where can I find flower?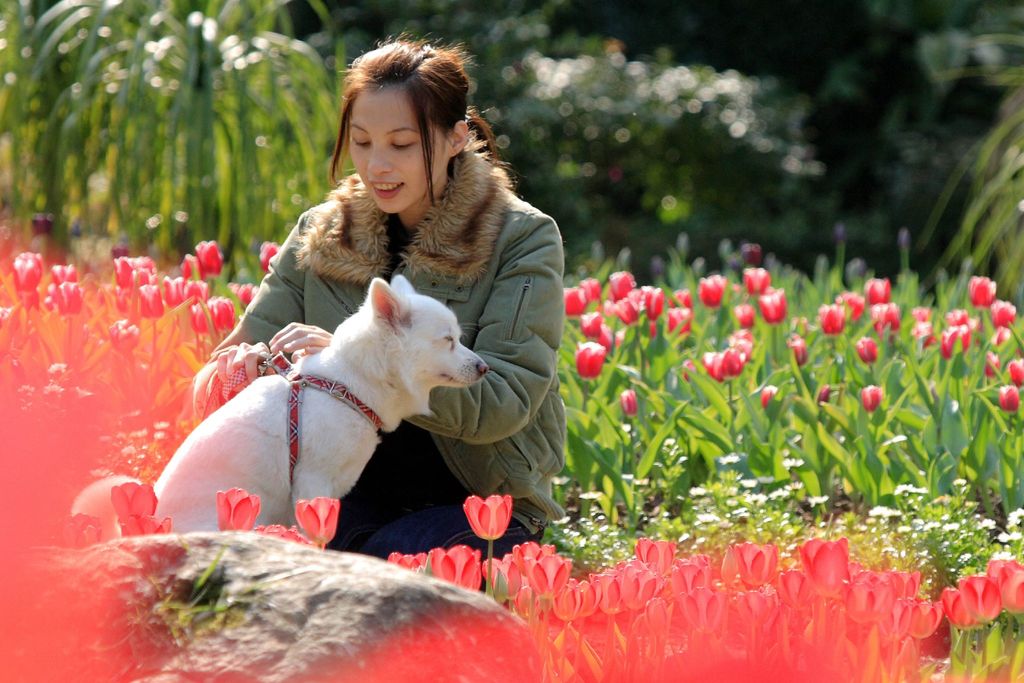
You can find it at bbox=(565, 289, 581, 317).
